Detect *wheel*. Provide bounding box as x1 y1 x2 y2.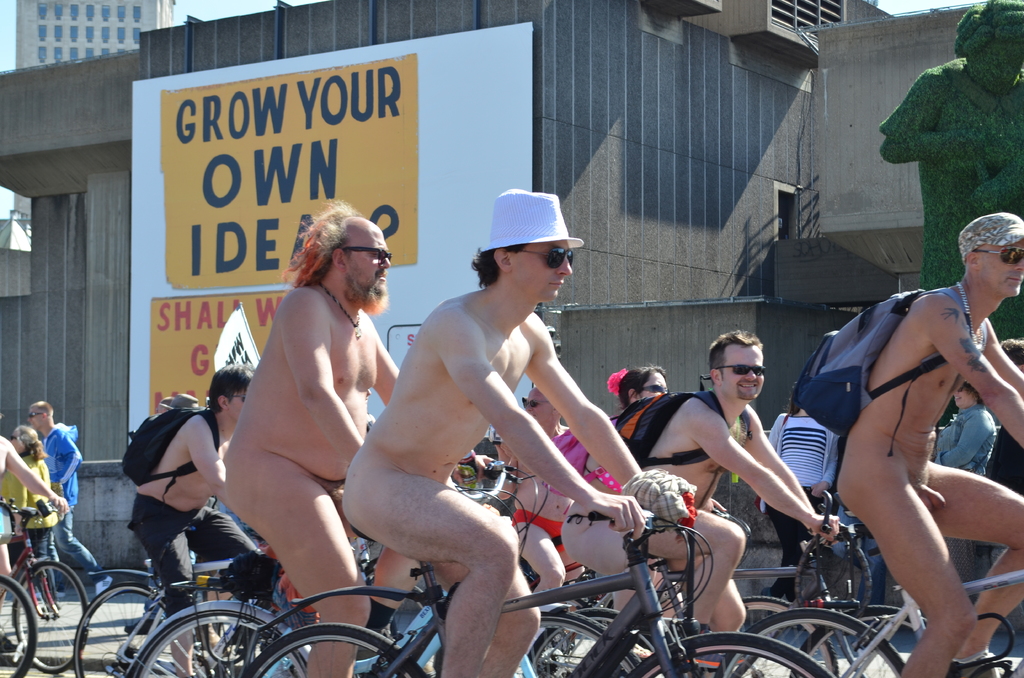
507 613 639 677.
